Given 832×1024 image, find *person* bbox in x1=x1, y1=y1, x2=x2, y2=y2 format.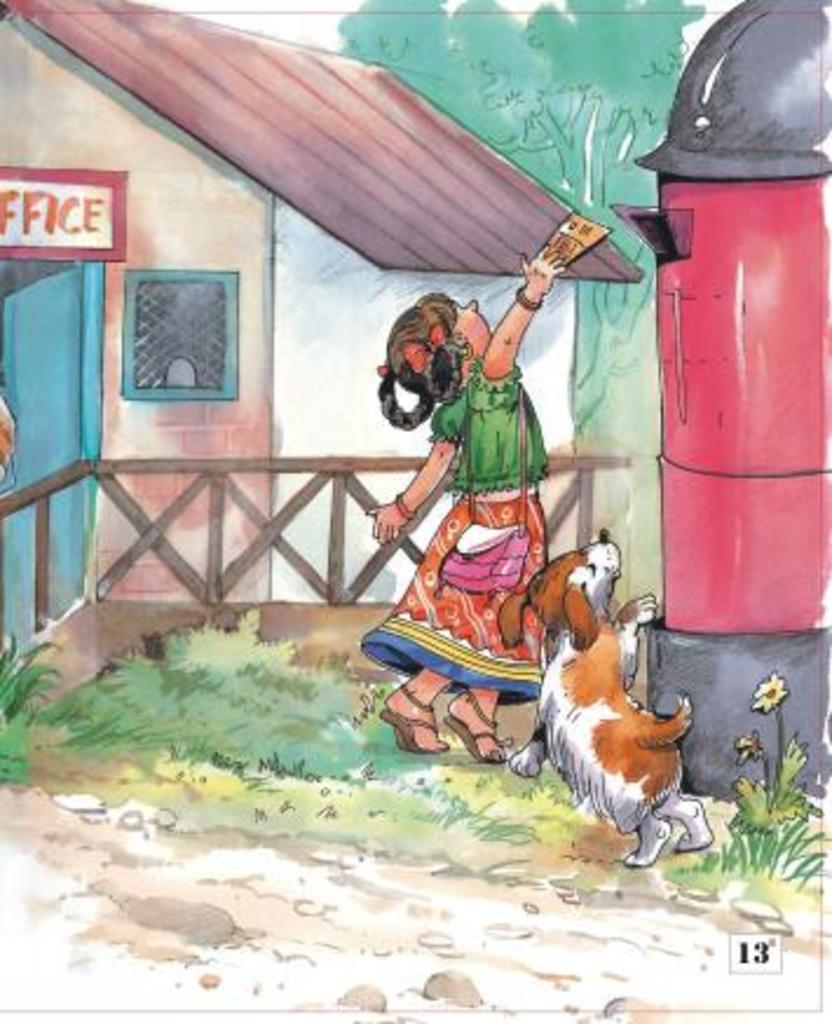
x1=375, y1=204, x2=584, y2=773.
